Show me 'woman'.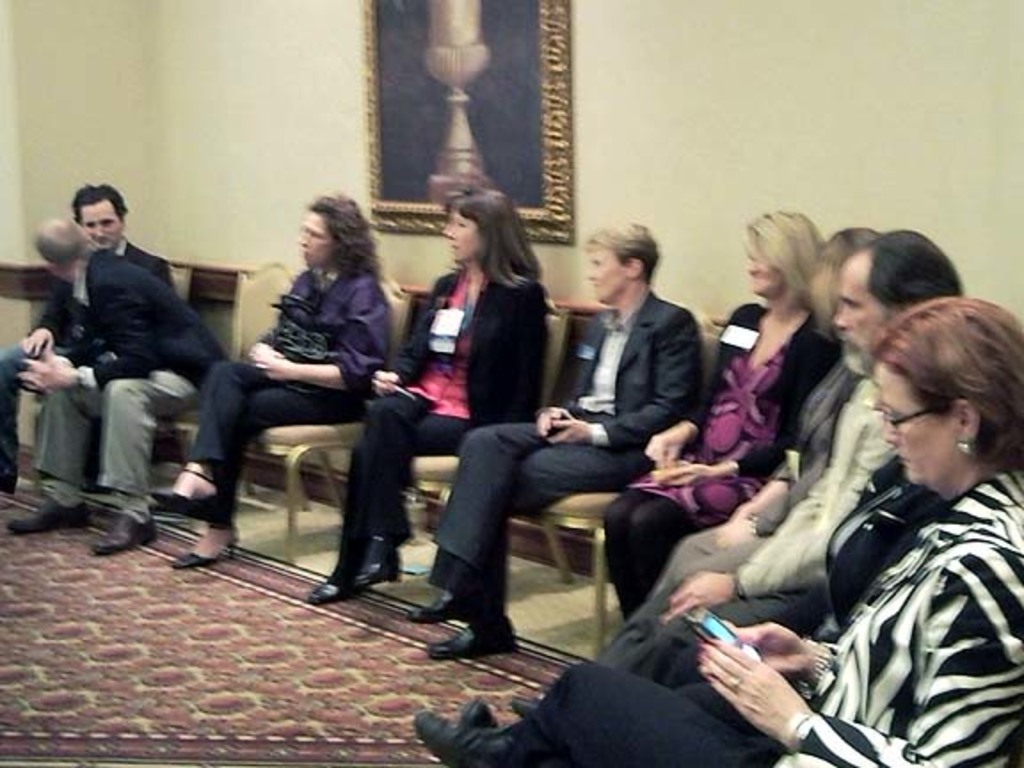
'woman' is here: (x1=606, y1=213, x2=812, y2=624).
